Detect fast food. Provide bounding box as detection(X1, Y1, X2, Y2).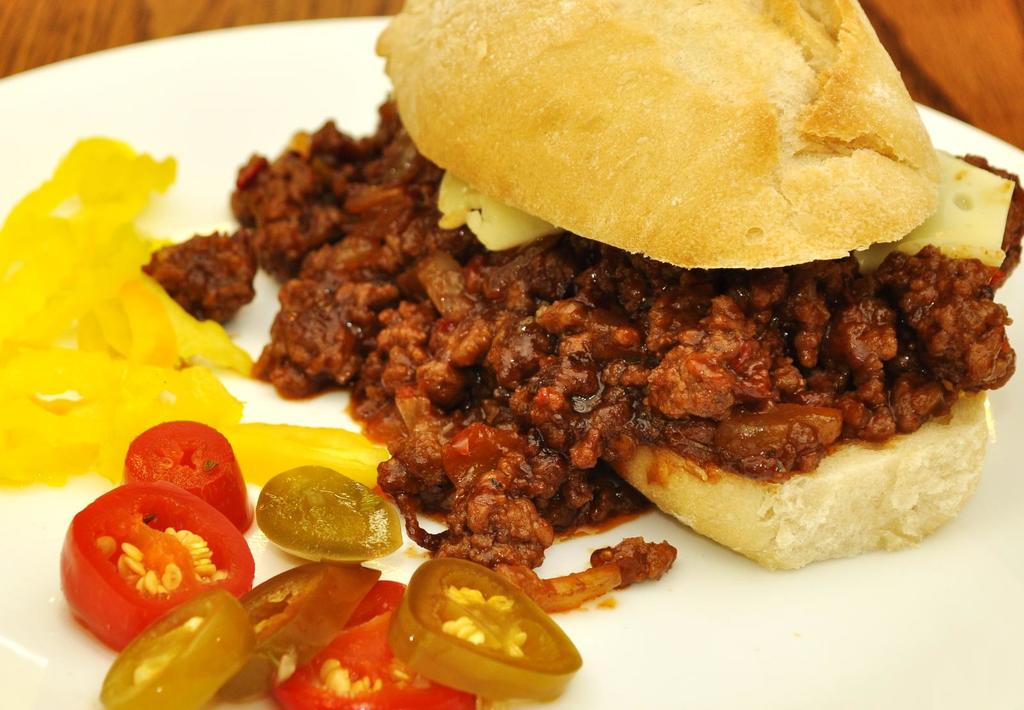
detection(144, 3, 1023, 571).
